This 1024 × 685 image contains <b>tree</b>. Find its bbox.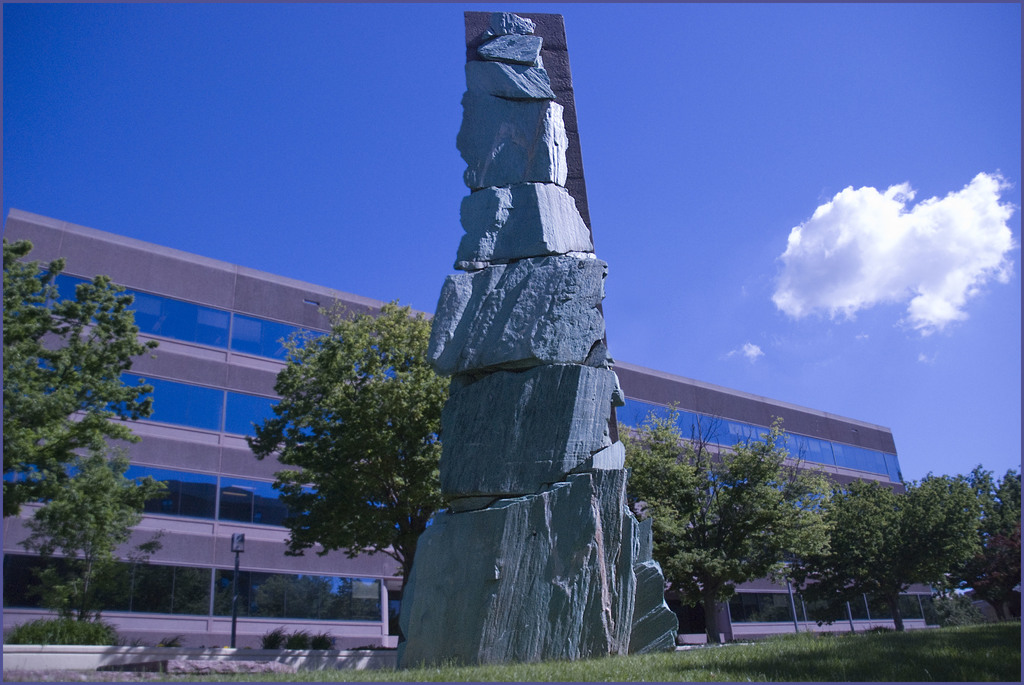
{"x1": 252, "y1": 293, "x2": 1023, "y2": 646}.
